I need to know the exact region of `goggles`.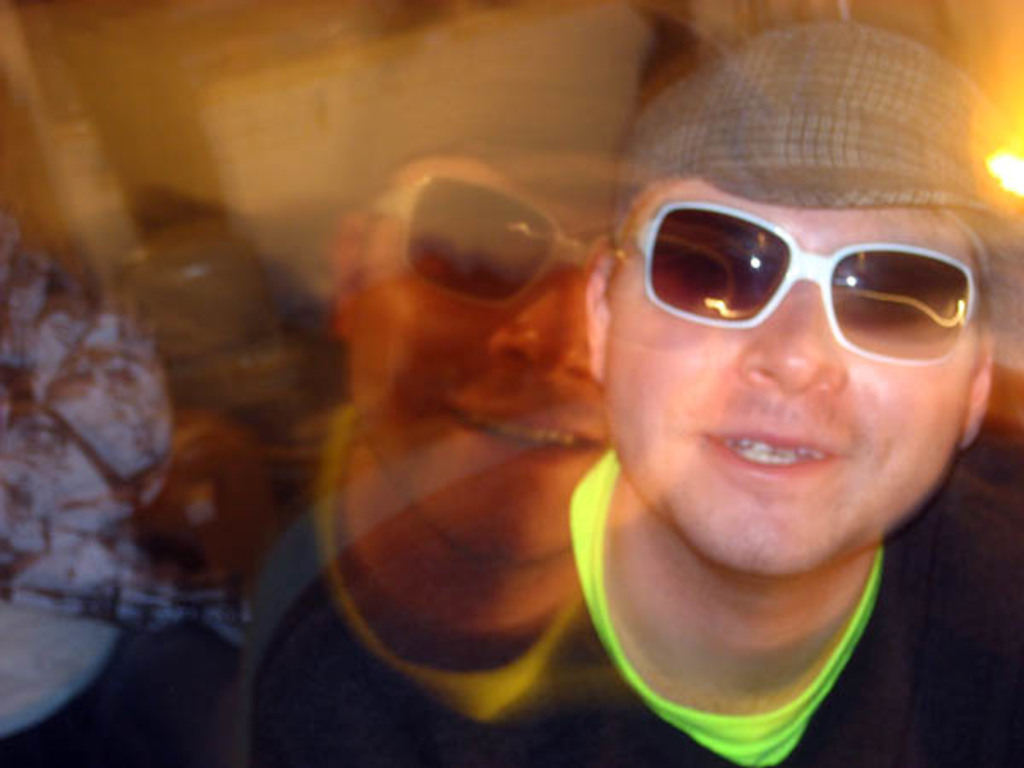
Region: 623, 184, 998, 382.
